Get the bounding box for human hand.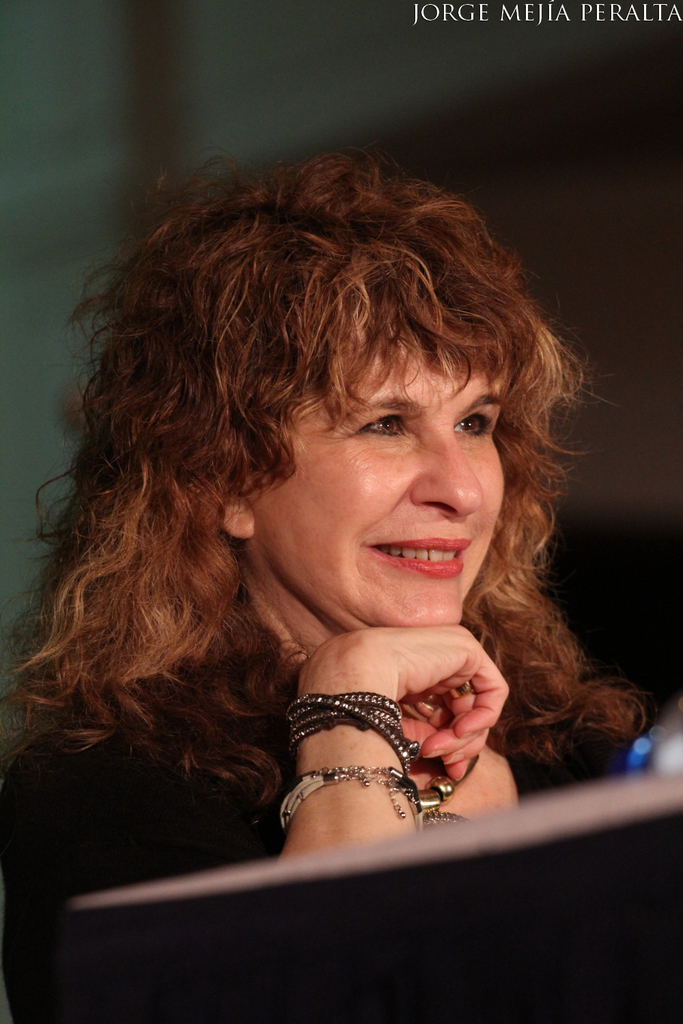
x1=314, y1=622, x2=512, y2=771.
